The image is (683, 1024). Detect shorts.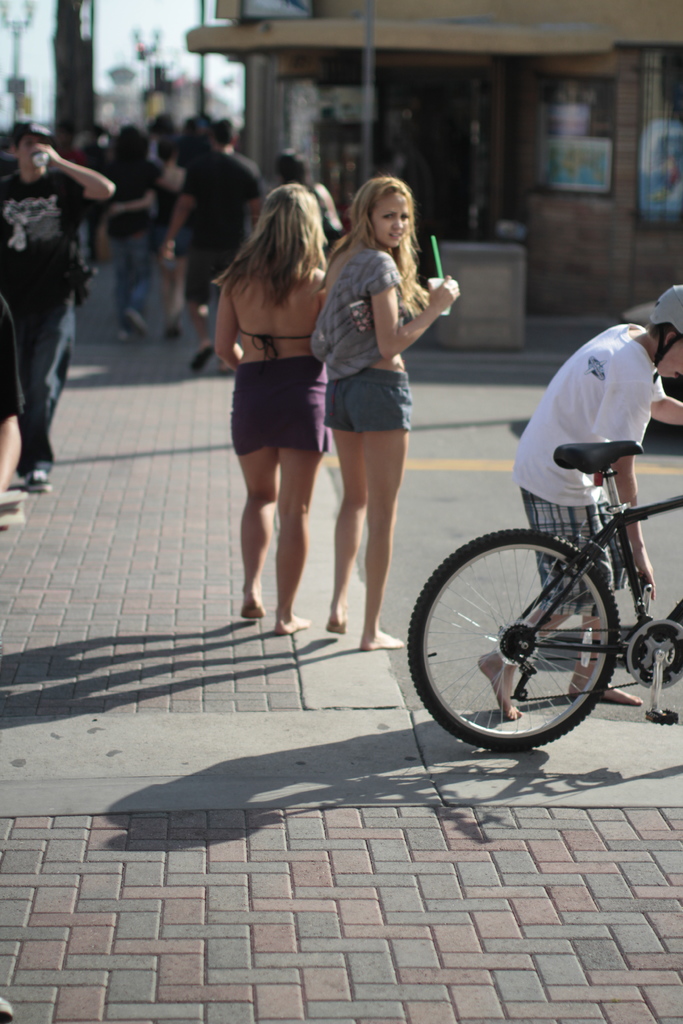
Detection: [318,370,415,428].
